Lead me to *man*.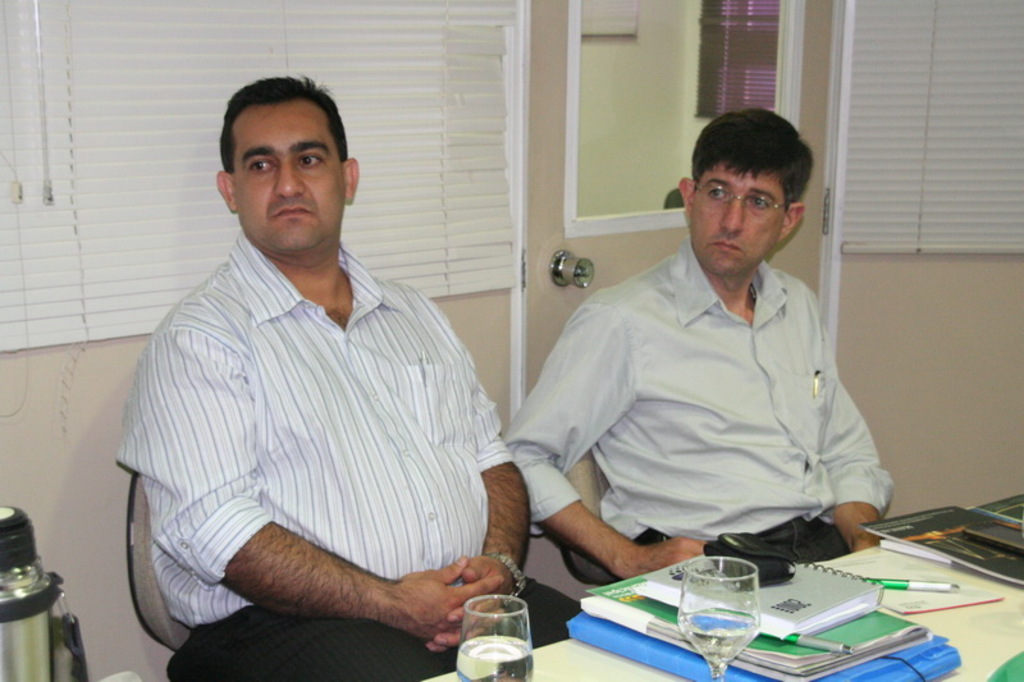
Lead to x1=110, y1=55, x2=526, y2=665.
